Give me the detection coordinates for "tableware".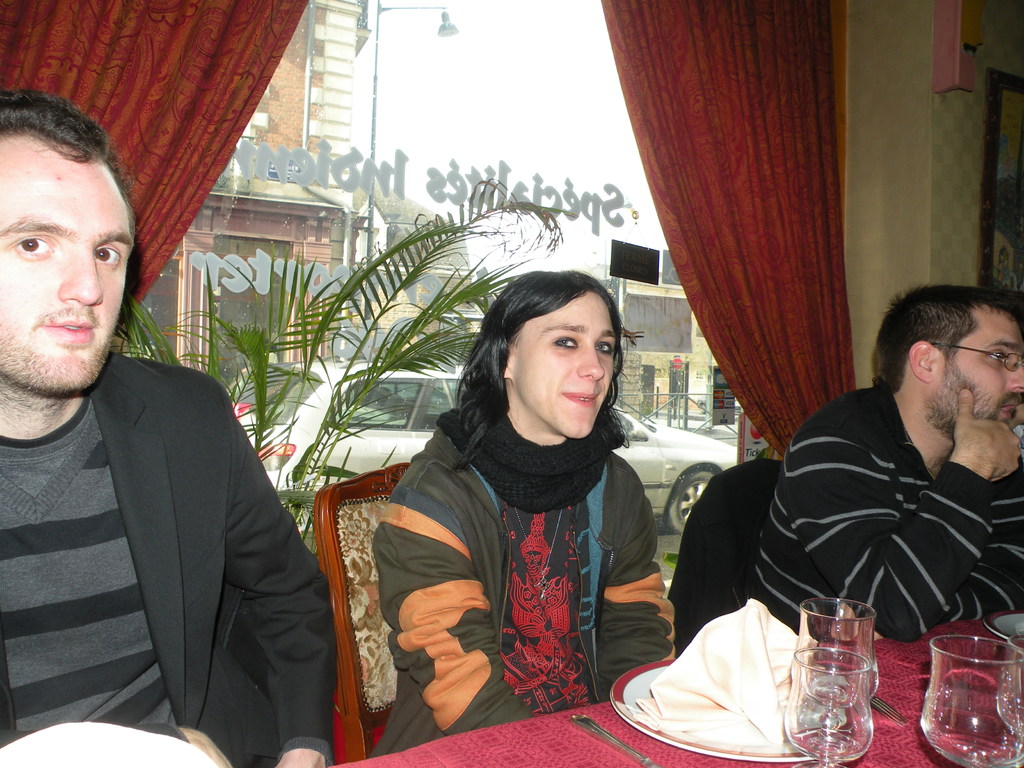
[left=797, top=598, right=883, bottom=739].
